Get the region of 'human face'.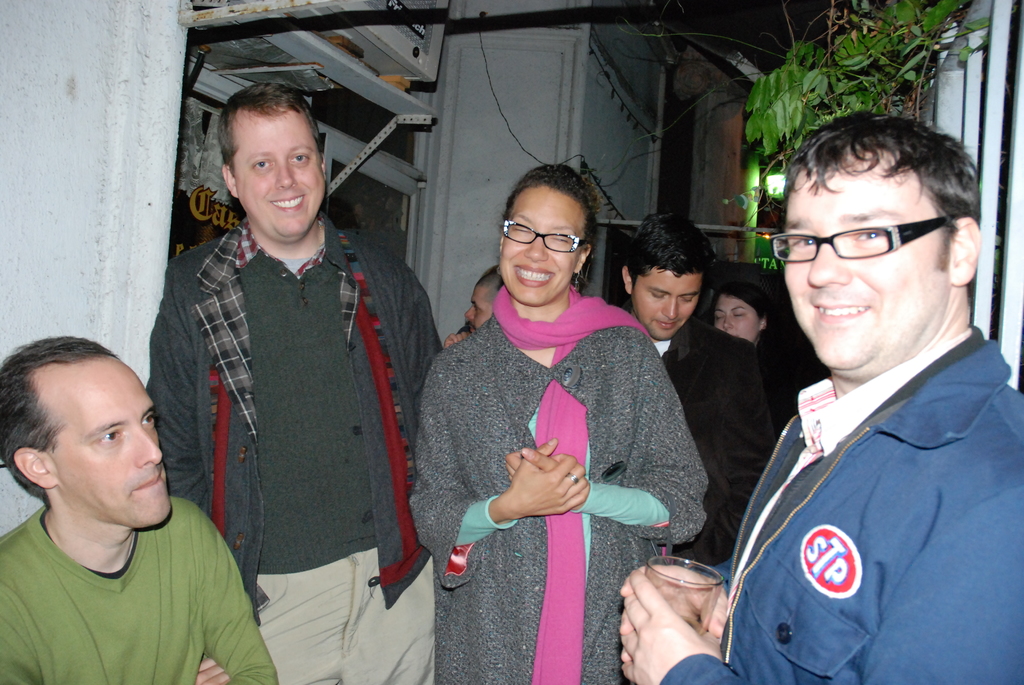
region(783, 172, 945, 370).
